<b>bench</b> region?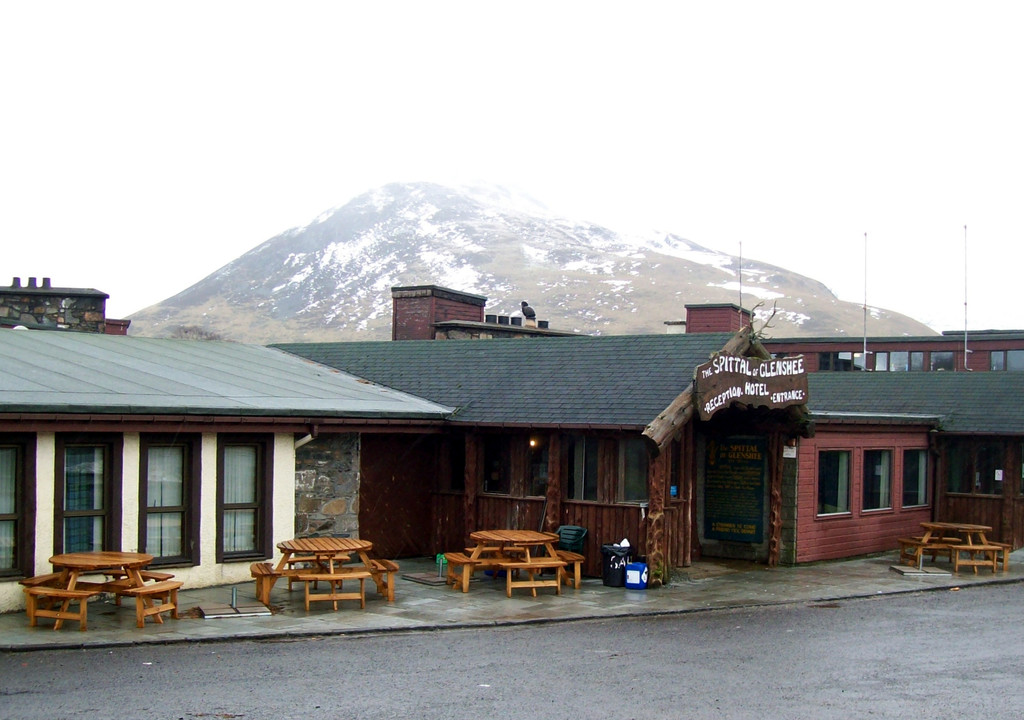
24:585:110:628
